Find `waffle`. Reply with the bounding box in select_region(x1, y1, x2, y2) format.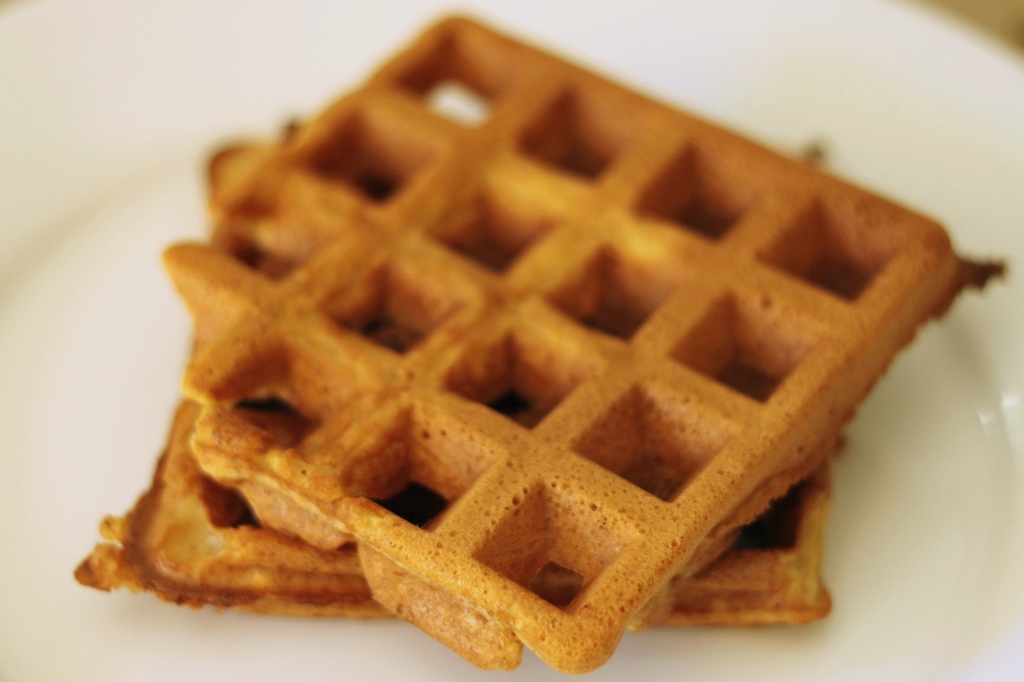
select_region(162, 15, 1005, 675).
